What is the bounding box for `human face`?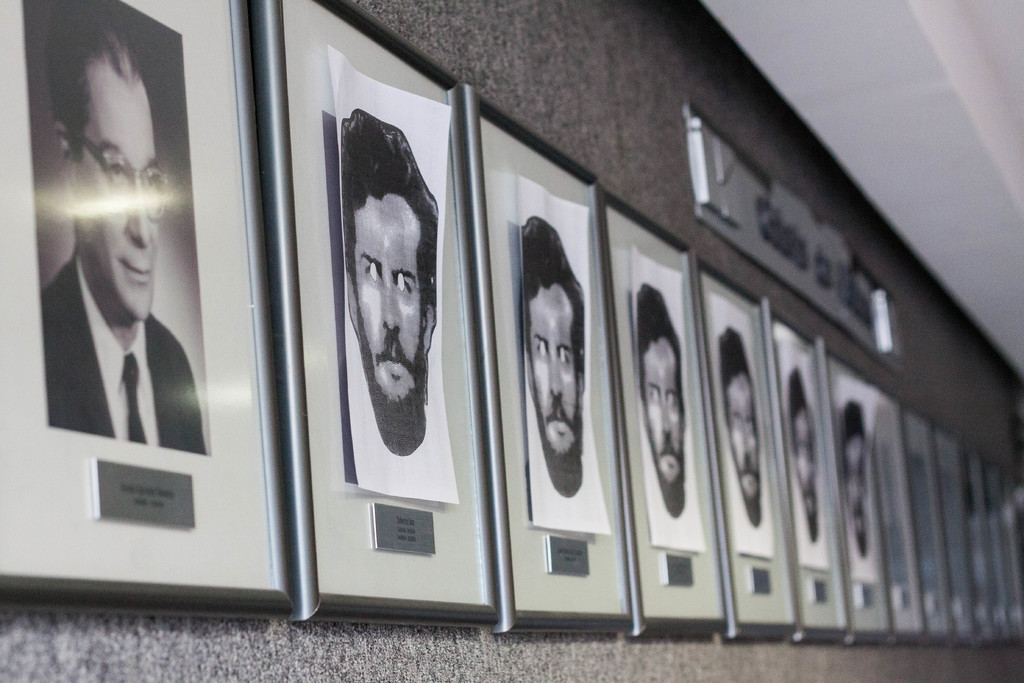
left=730, top=372, right=758, bottom=501.
